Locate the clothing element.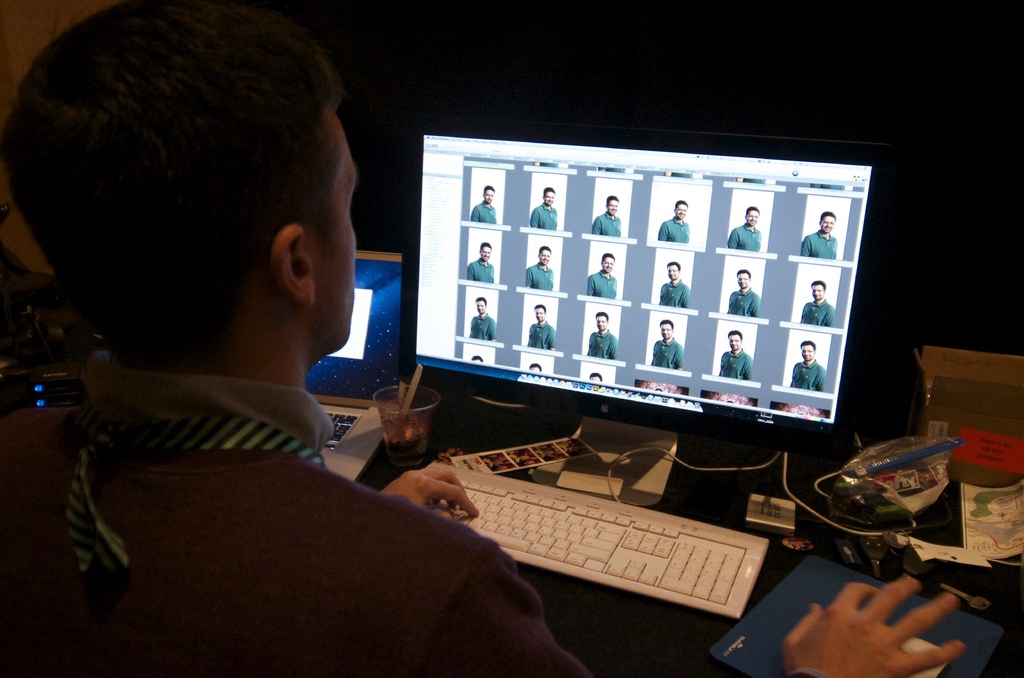
Element bbox: <bbox>529, 316, 556, 349</bbox>.
